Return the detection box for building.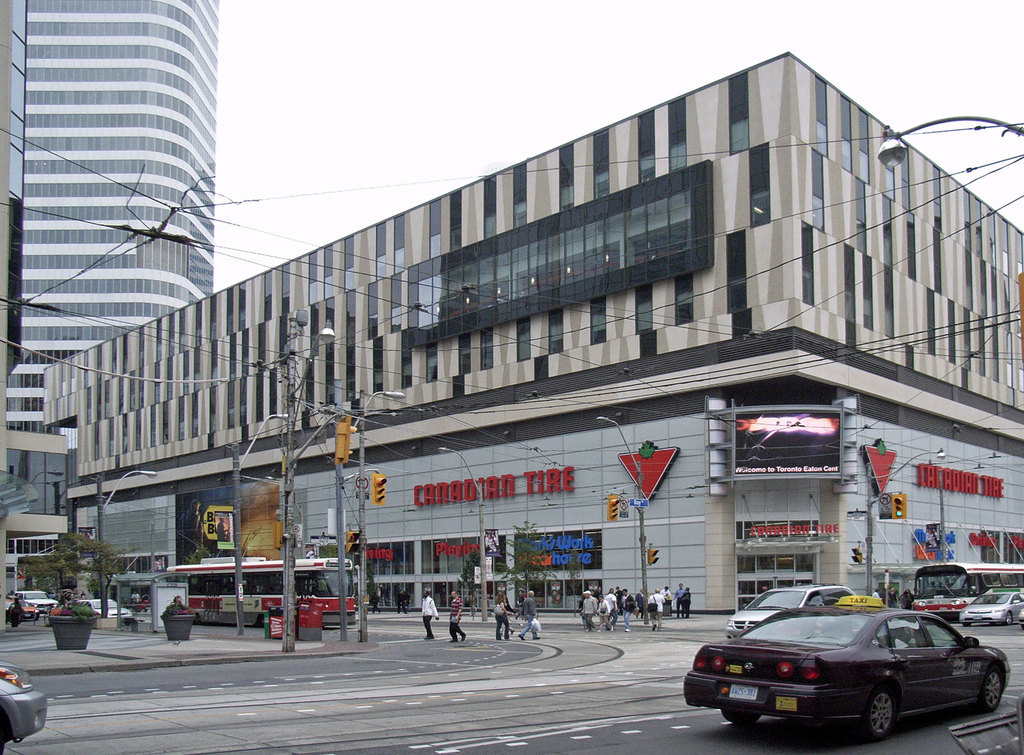
locate(0, 0, 69, 635).
